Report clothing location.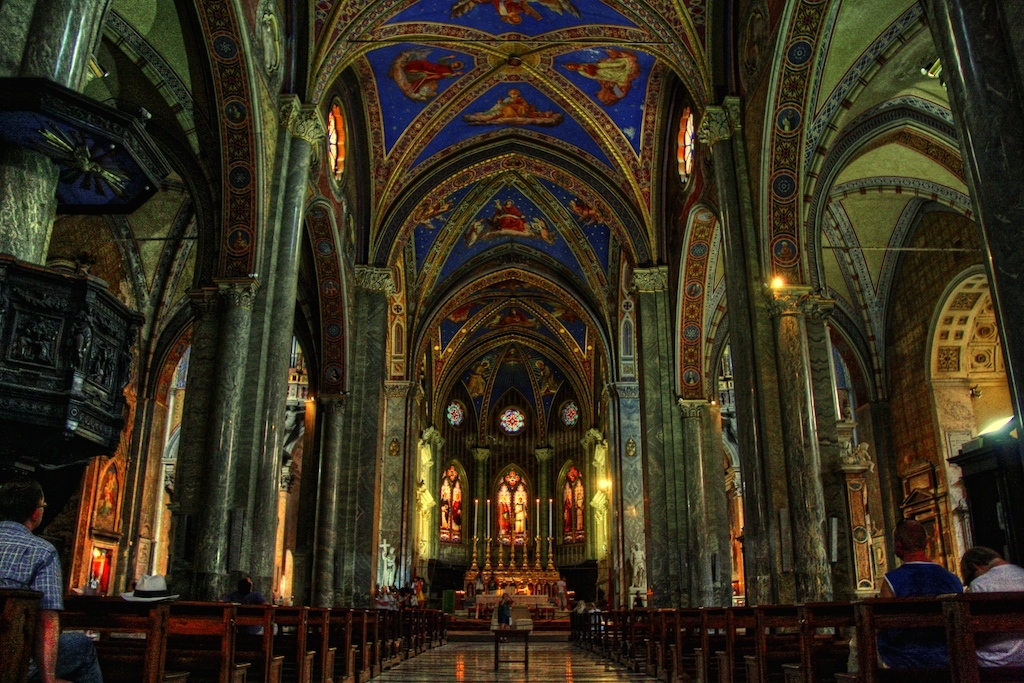
Report: 881 556 962 668.
